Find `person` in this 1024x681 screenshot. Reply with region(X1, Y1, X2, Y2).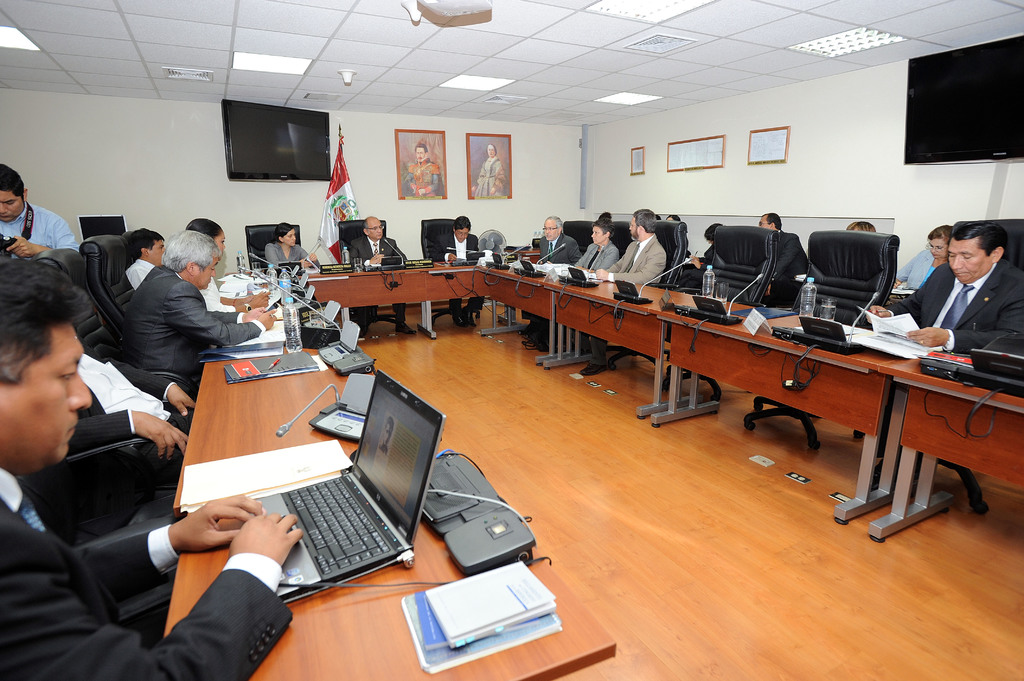
region(0, 255, 313, 680).
